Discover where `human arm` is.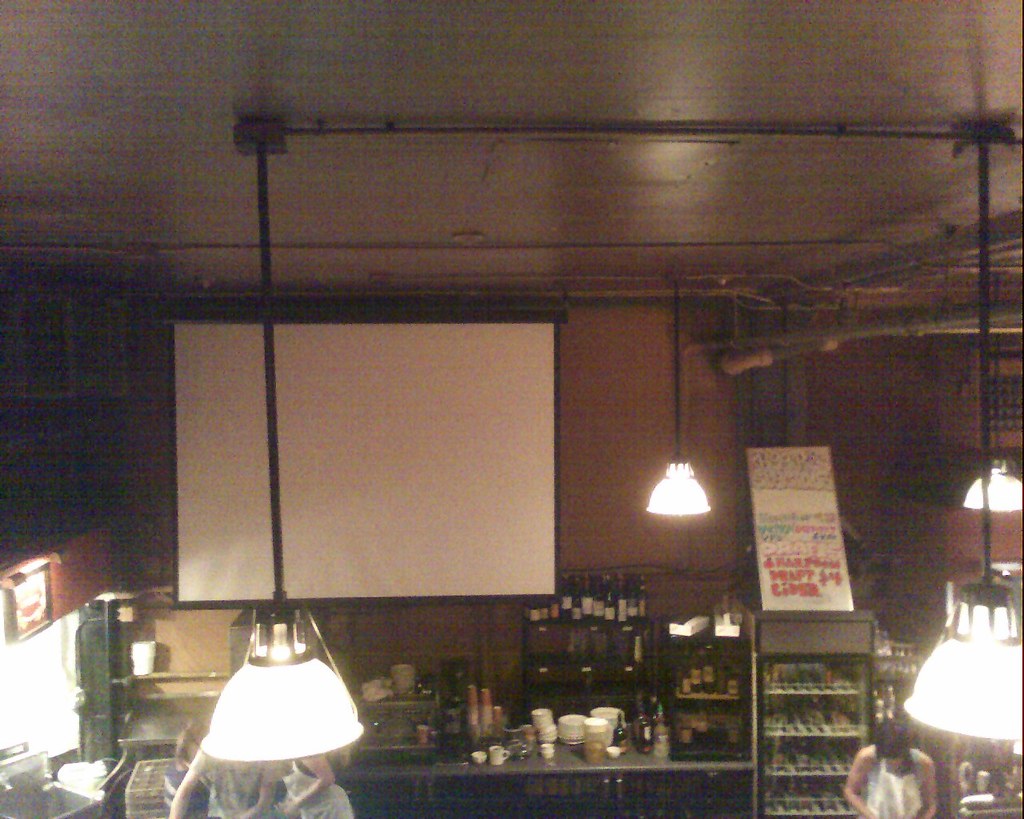
Discovered at 914 754 943 818.
